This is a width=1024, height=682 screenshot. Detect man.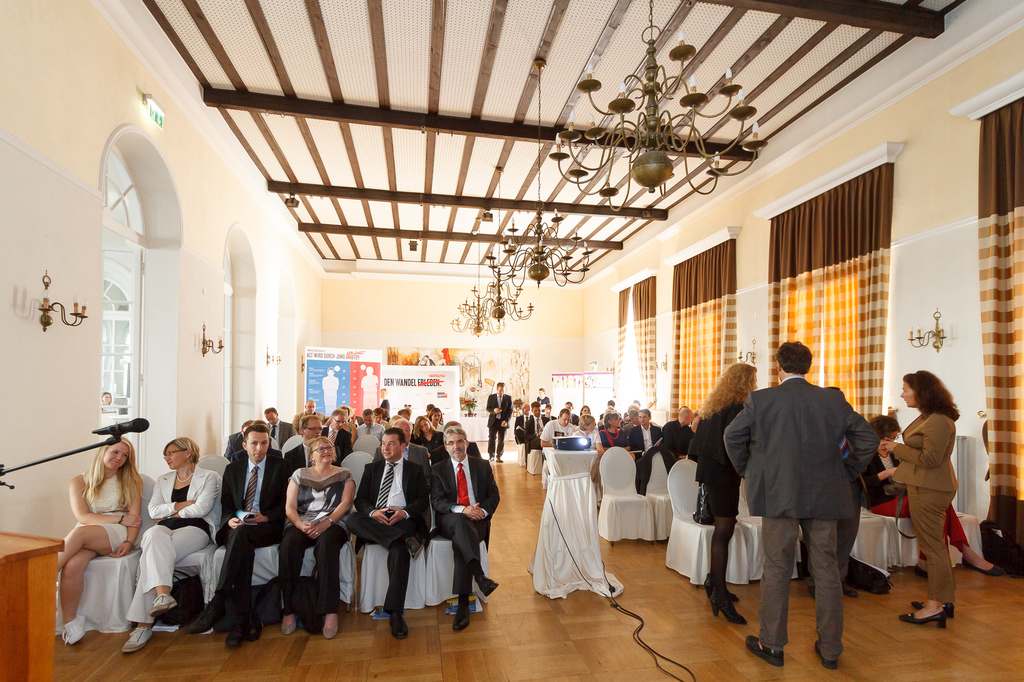
BBox(286, 409, 333, 486).
